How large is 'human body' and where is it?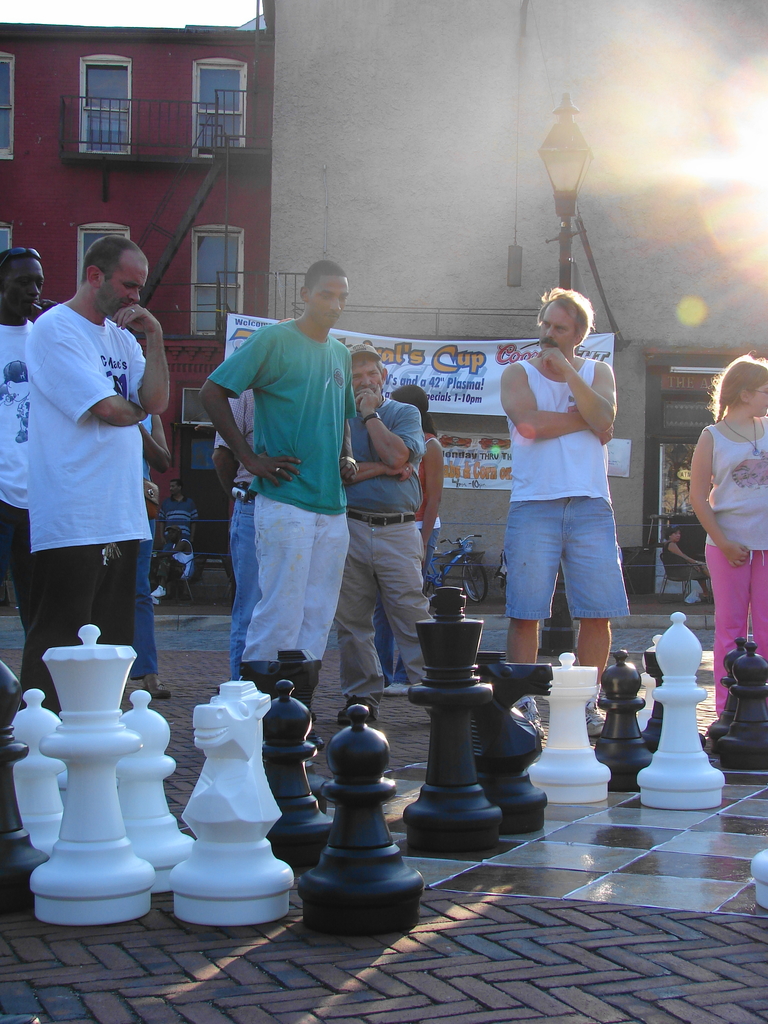
Bounding box: BBox(24, 237, 168, 712).
